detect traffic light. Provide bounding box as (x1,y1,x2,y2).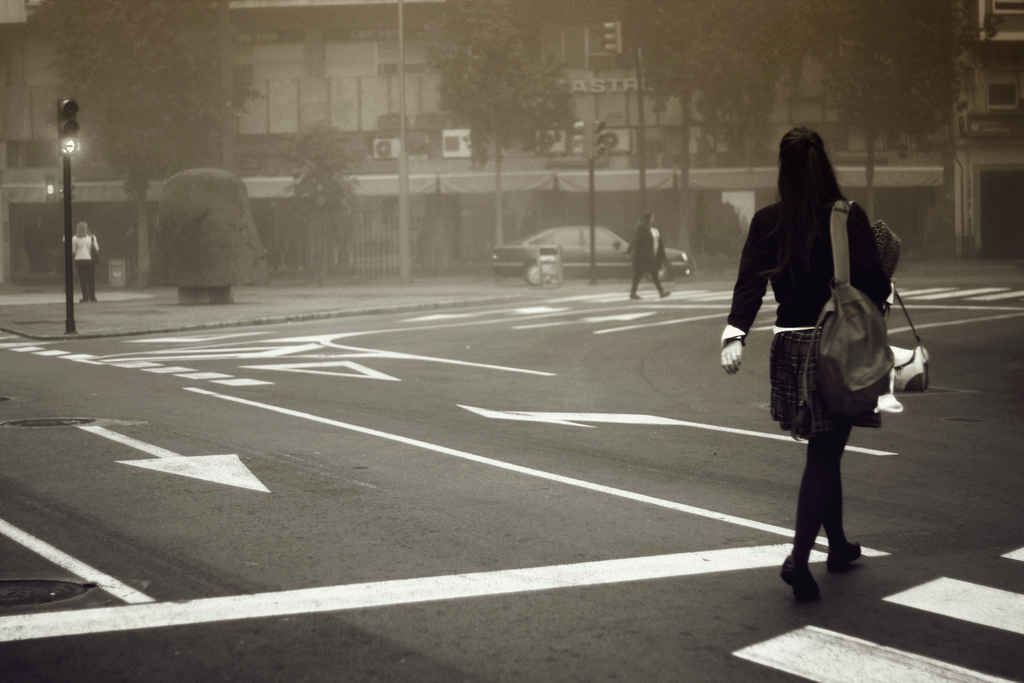
(55,172,75,204).
